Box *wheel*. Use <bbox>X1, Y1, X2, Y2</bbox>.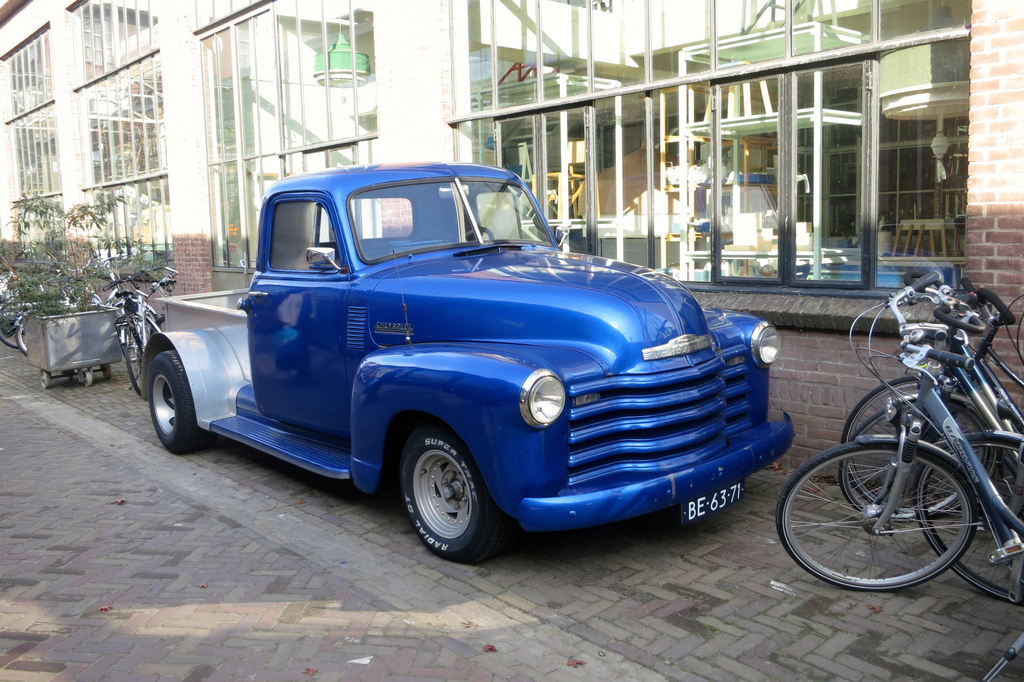
<bbox>83, 371, 93, 386</bbox>.
